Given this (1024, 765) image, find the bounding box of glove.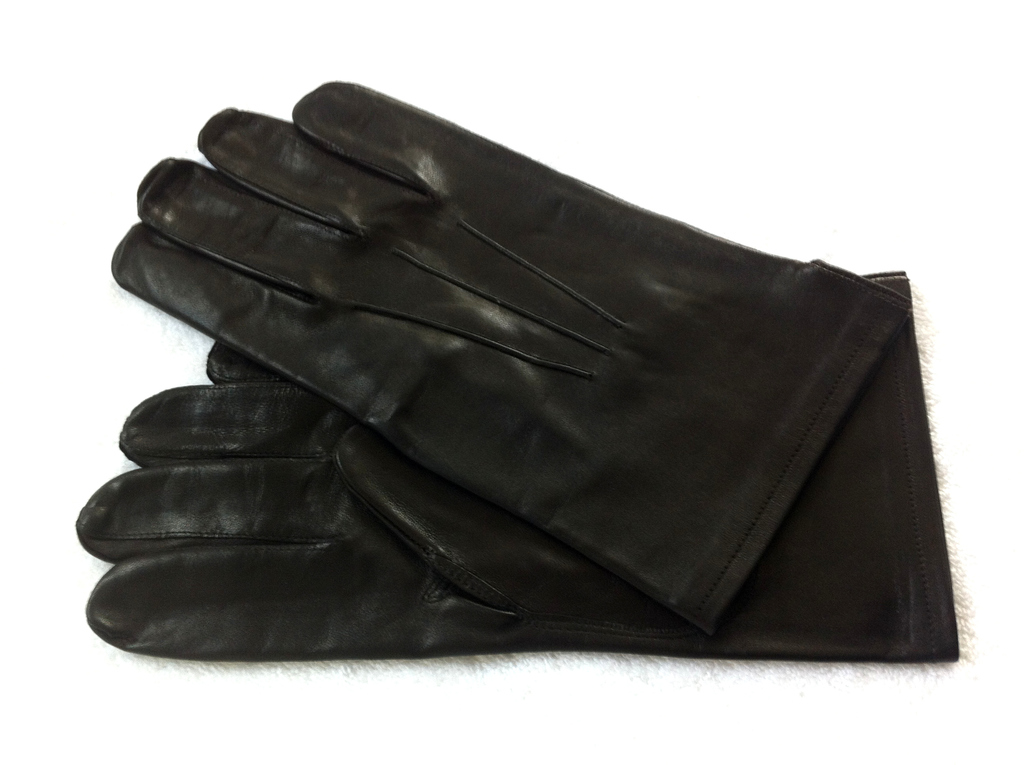
rect(110, 78, 914, 634).
